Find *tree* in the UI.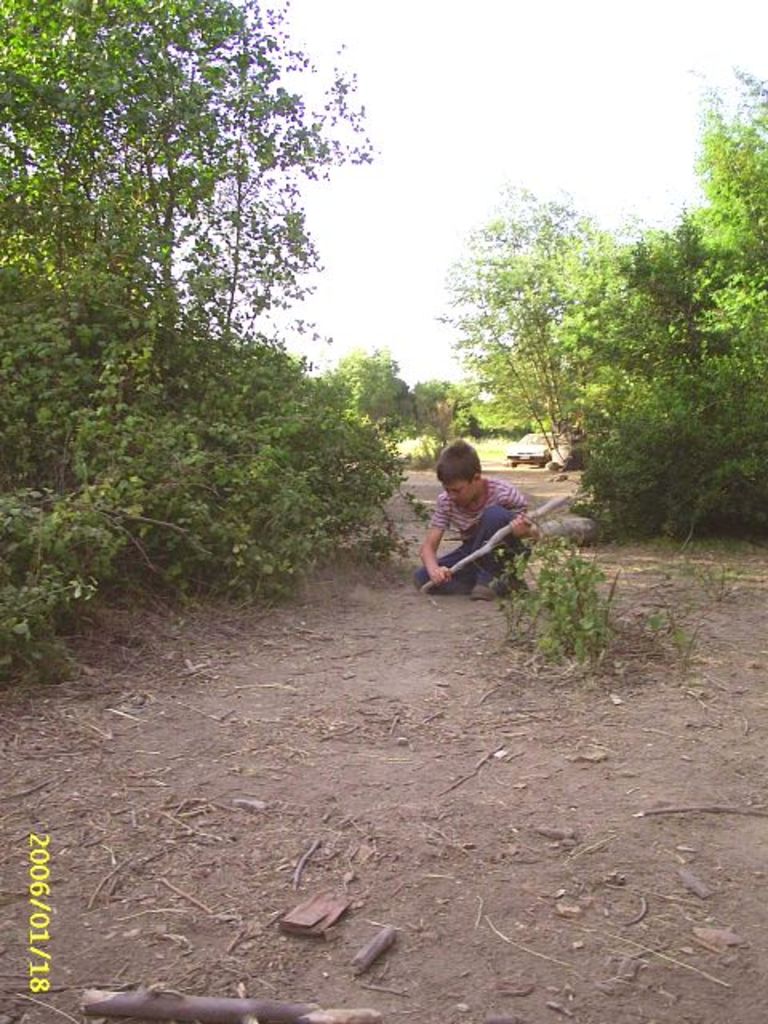
UI element at rect(477, 534, 718, 677).
